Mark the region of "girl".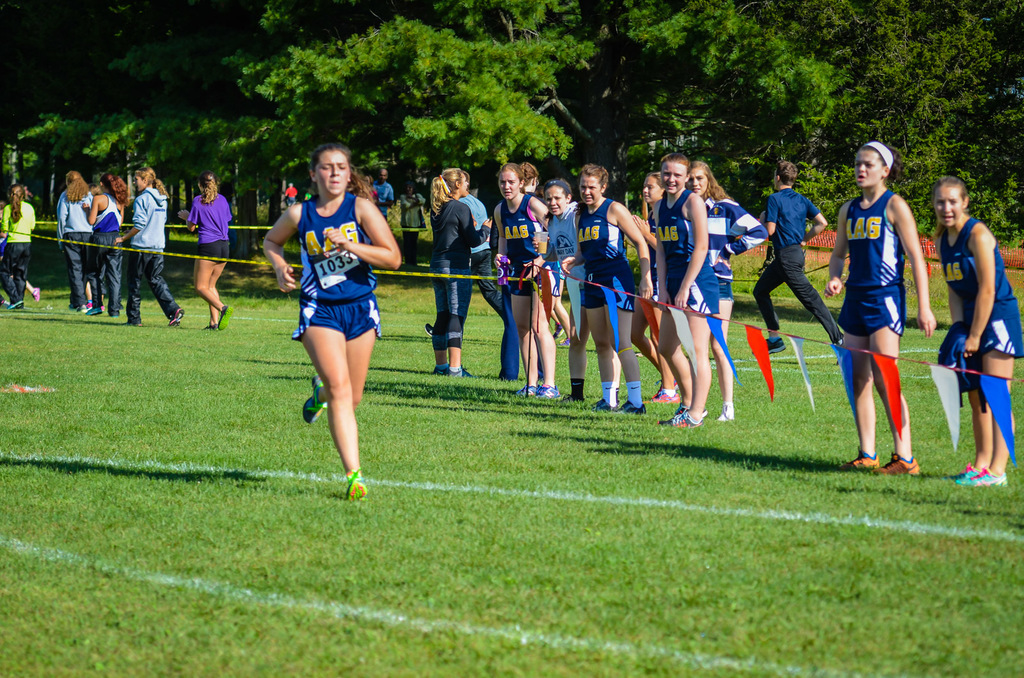
Region: [255,141,403,499].
